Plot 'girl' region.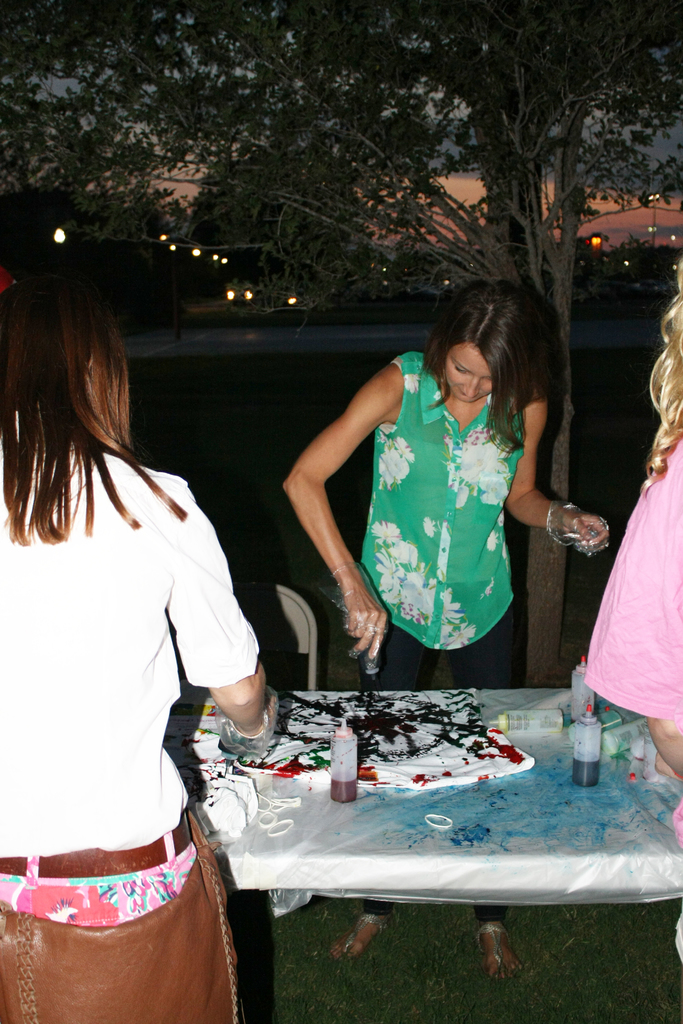
Plotted at Rect(282, 278, 613, 980).
